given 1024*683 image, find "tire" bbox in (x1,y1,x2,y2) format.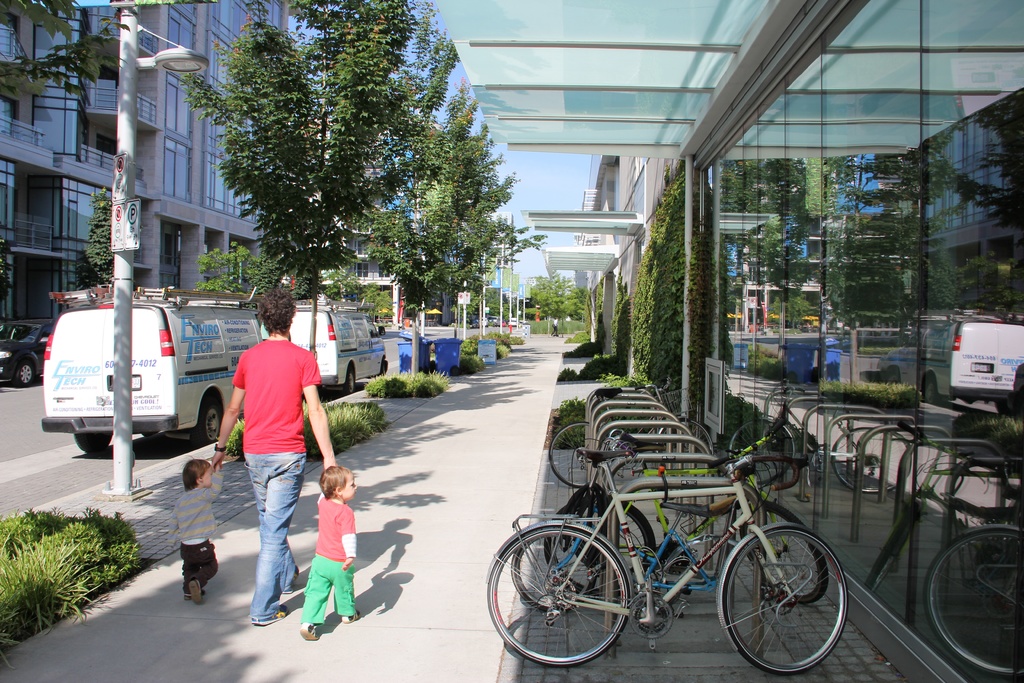
(342,365,354,395).
